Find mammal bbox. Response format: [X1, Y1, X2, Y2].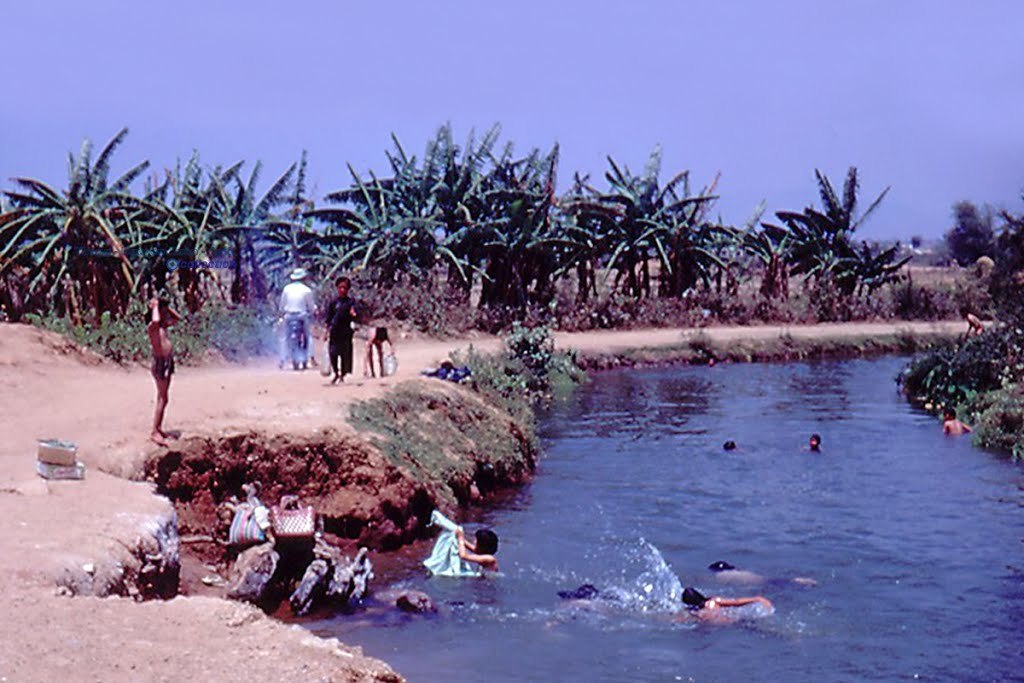
[941, 411, 968, 438].
